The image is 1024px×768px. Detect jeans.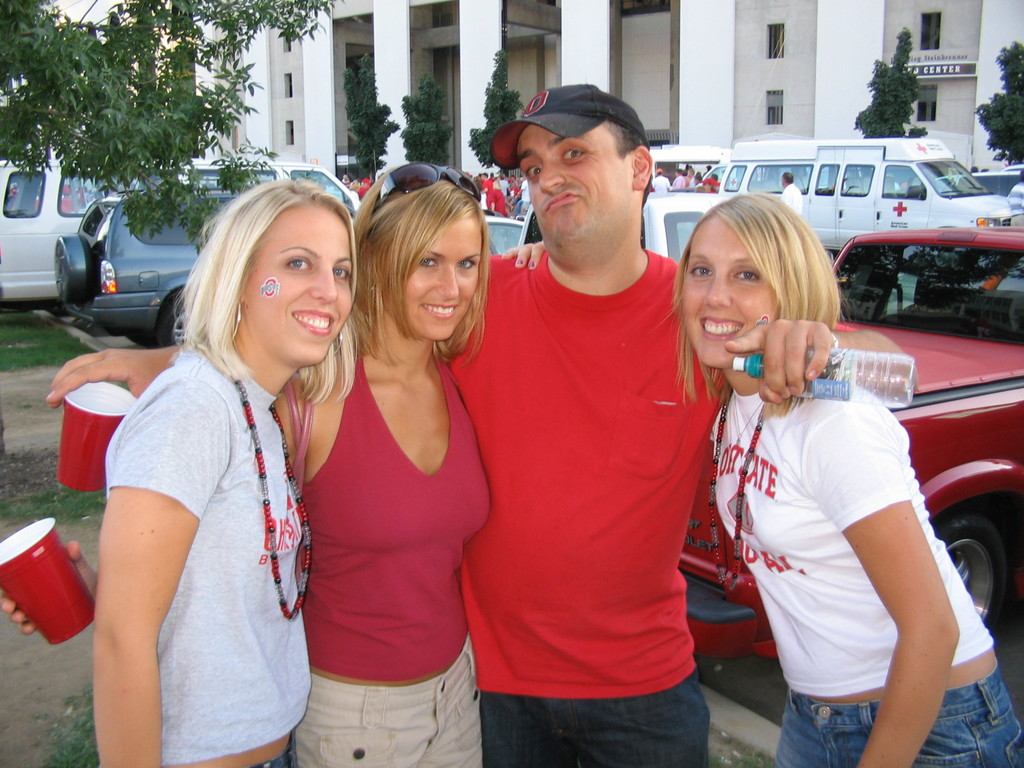
Detection: [left=305, top=637, right=485, bottom=764].
